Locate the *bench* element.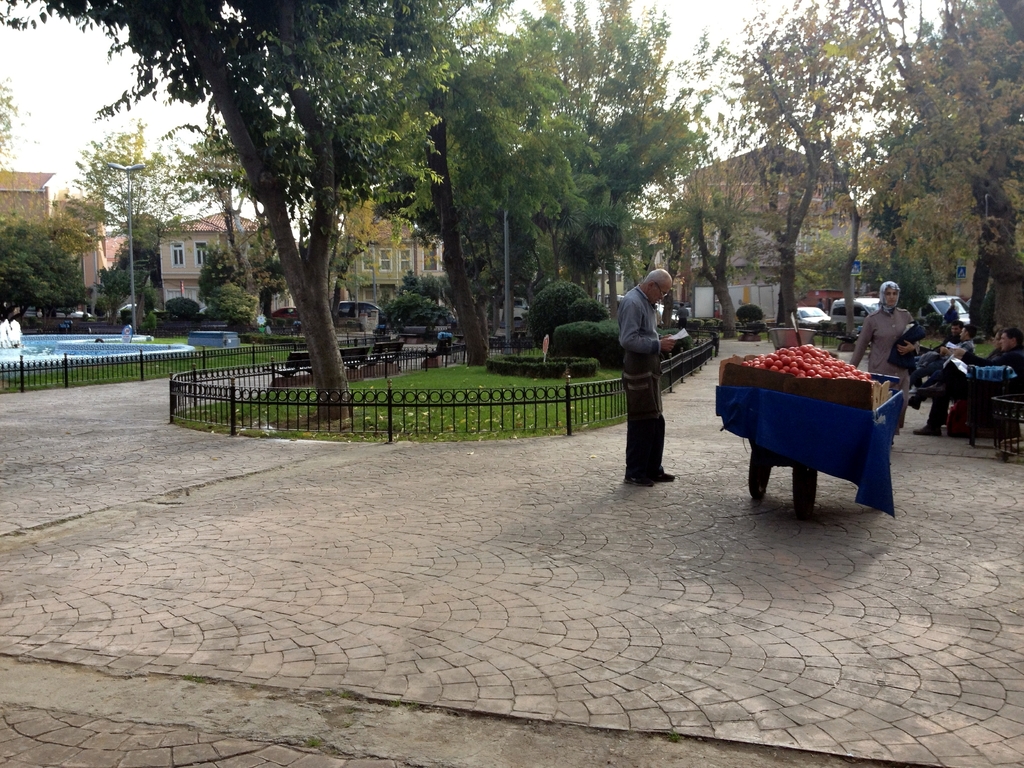
Element bbox: 734:322:768:343.
